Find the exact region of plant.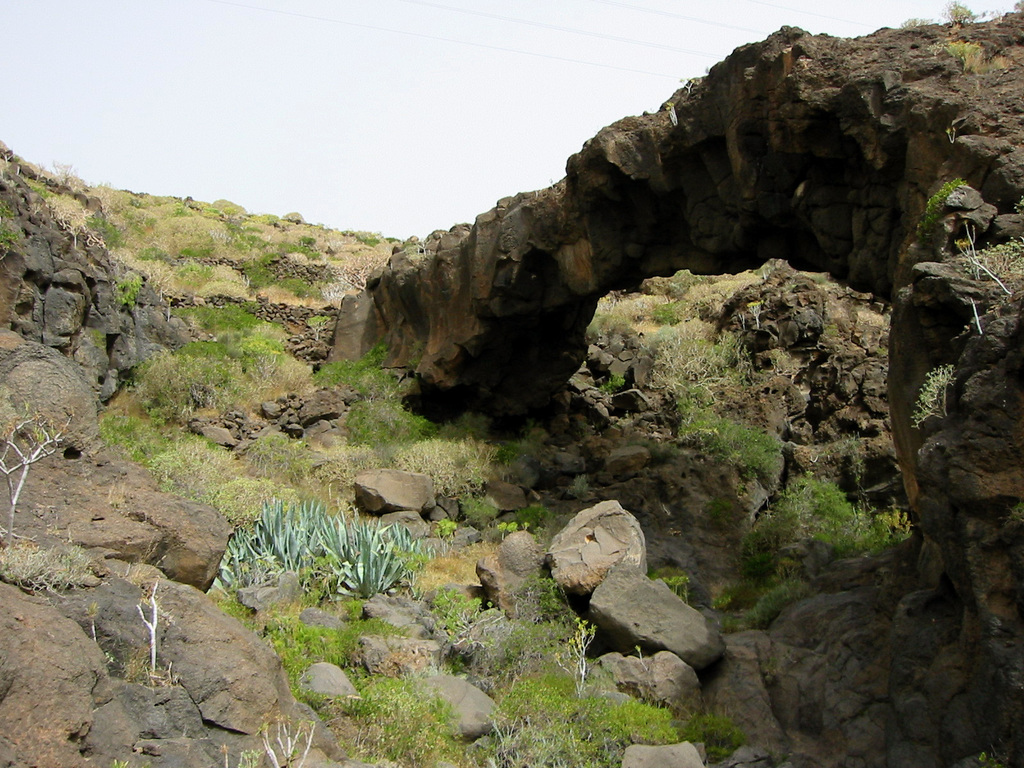
Exact region: 463/408/501/437.
